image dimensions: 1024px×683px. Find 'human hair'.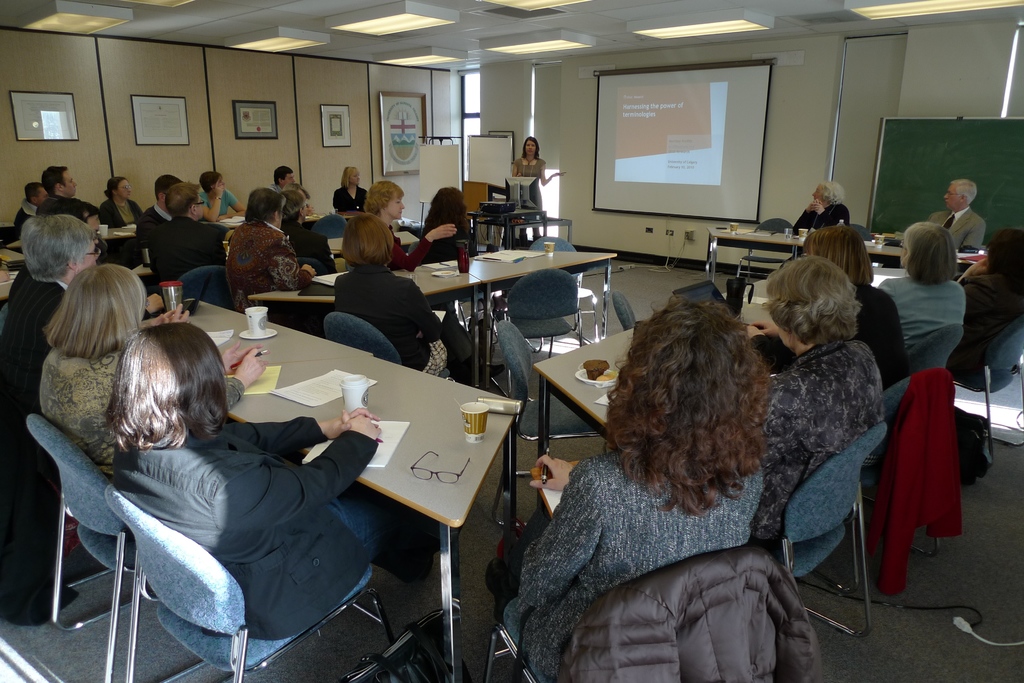
341 166 356 191.
